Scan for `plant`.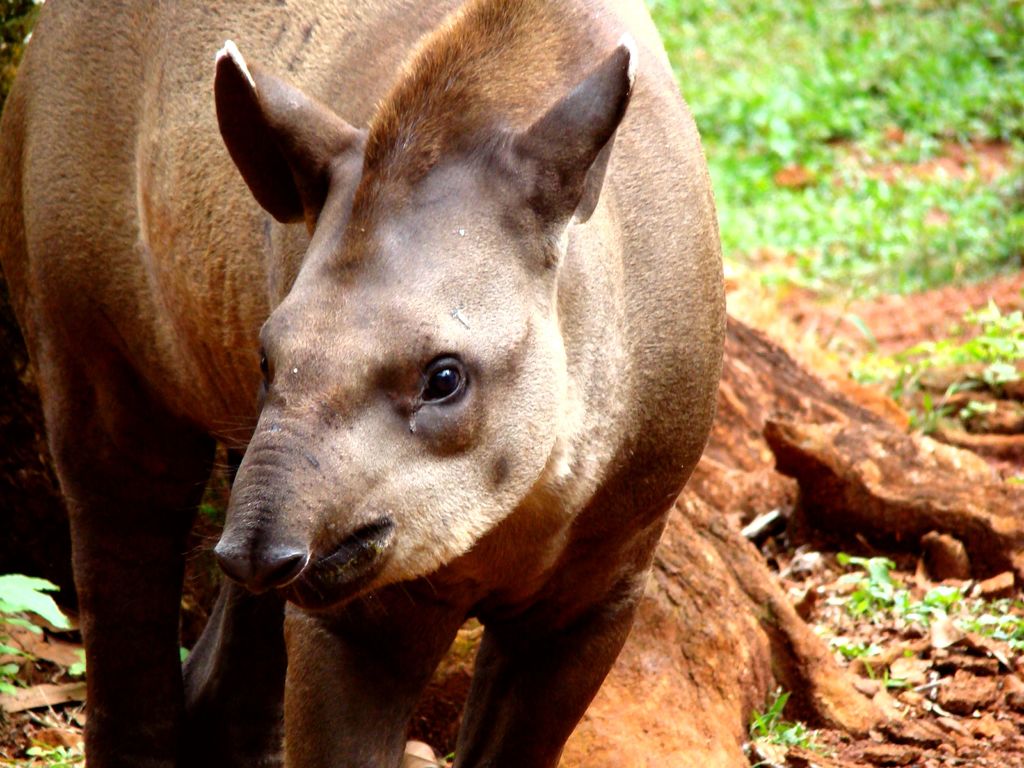
Scan result: <box>850,547,913,632</box>.
